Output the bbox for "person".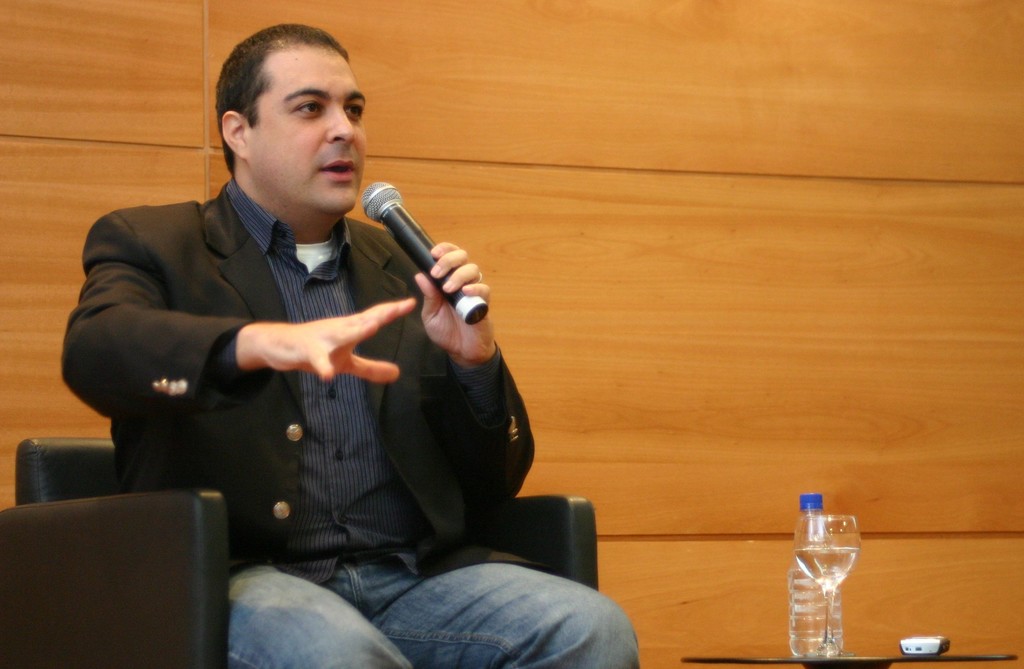
rect(61, 21, 640, 668).
